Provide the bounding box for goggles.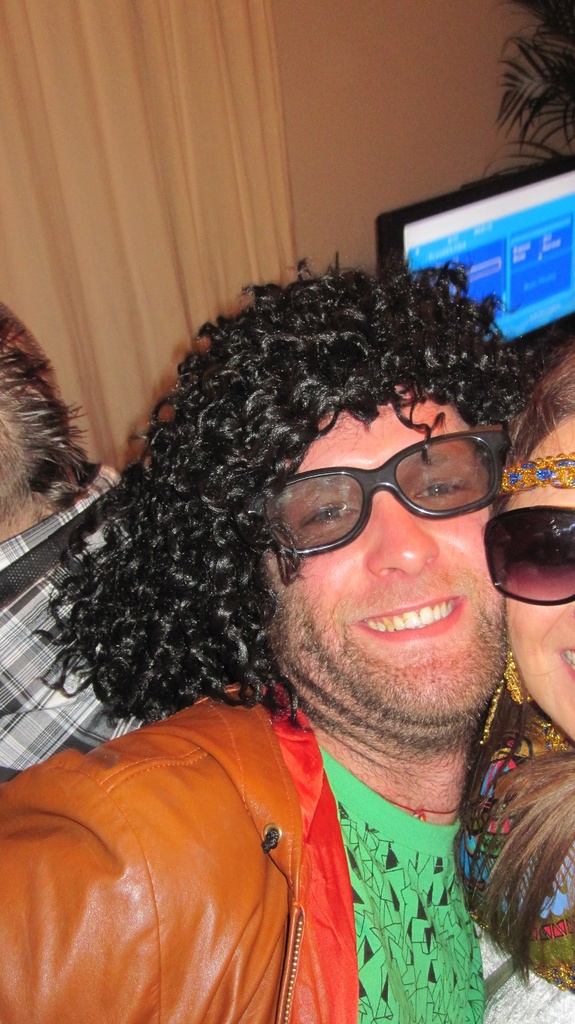
[479, 497, 574, 606].
